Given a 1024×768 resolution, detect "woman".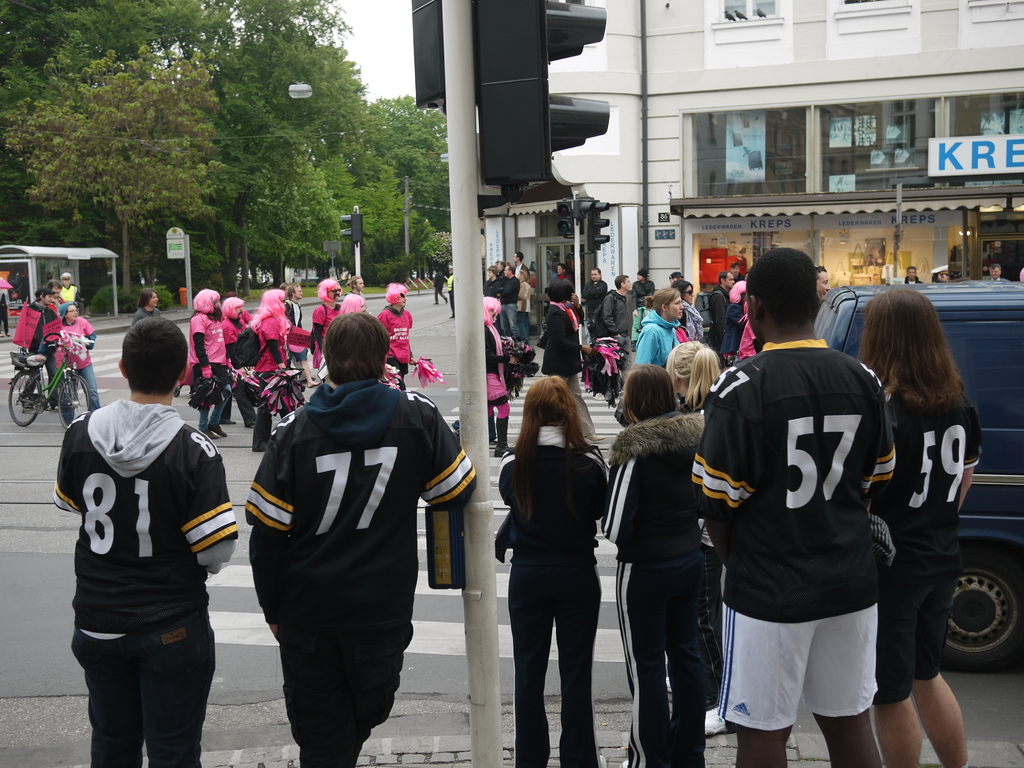
box=[859, 280, 979, 767].
